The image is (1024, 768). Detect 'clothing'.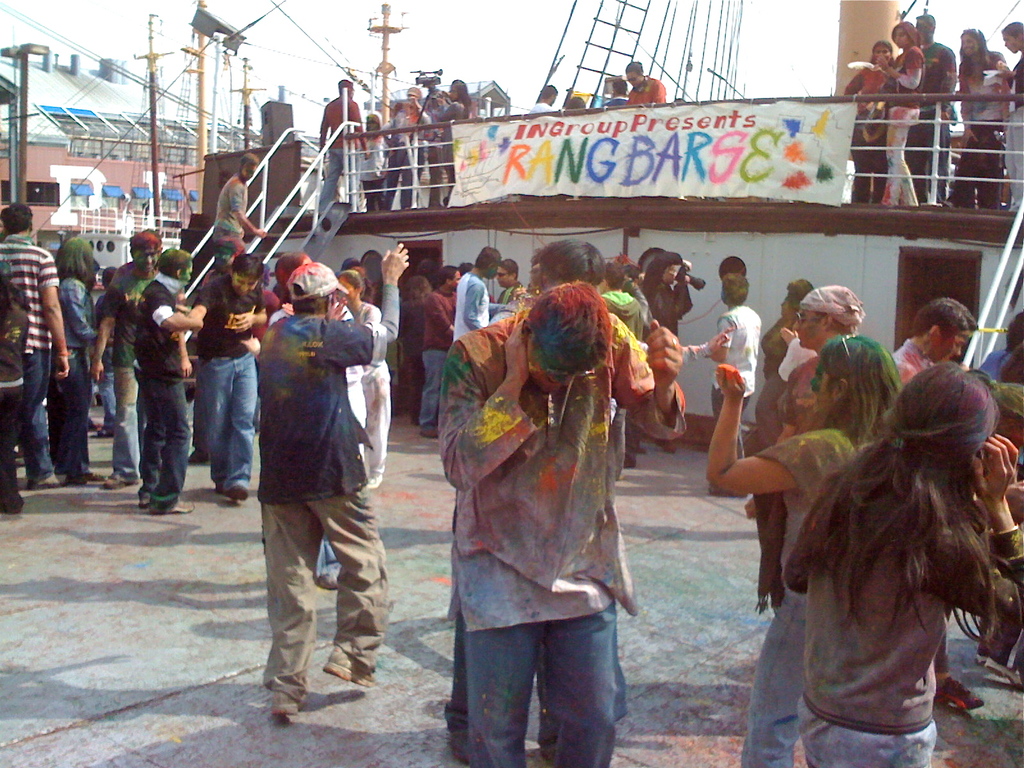
Detection: 875:49:916:210.
